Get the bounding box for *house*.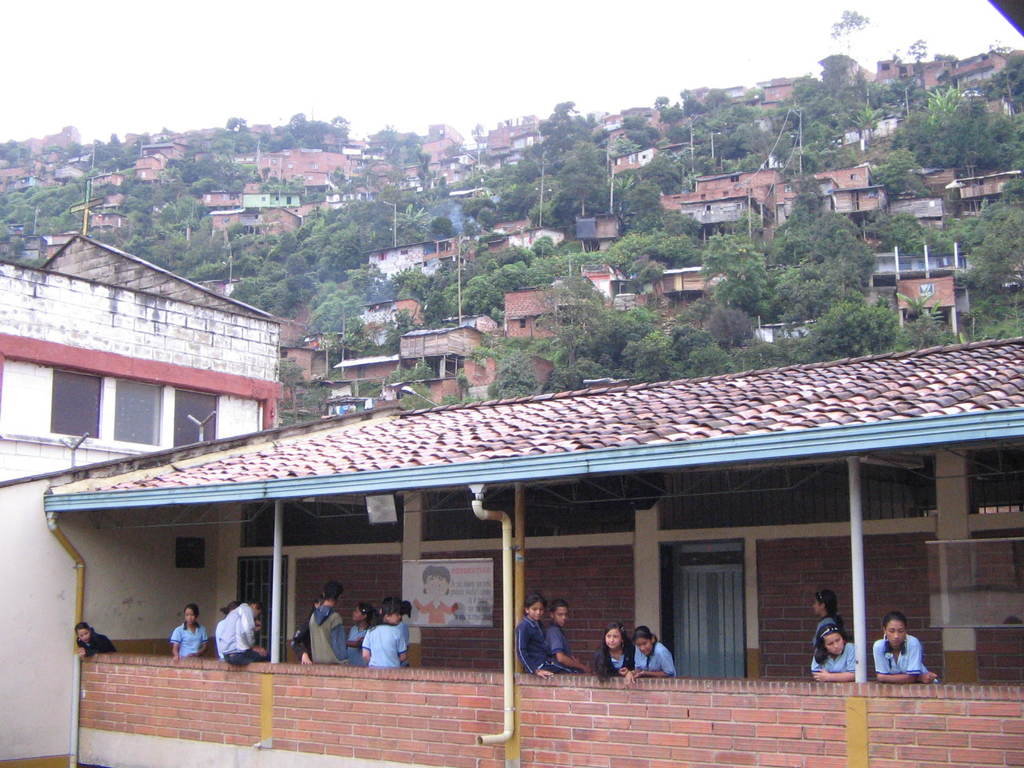
{"x1": 424, "y1": 131, "x2": 457, "y2": 211}.
